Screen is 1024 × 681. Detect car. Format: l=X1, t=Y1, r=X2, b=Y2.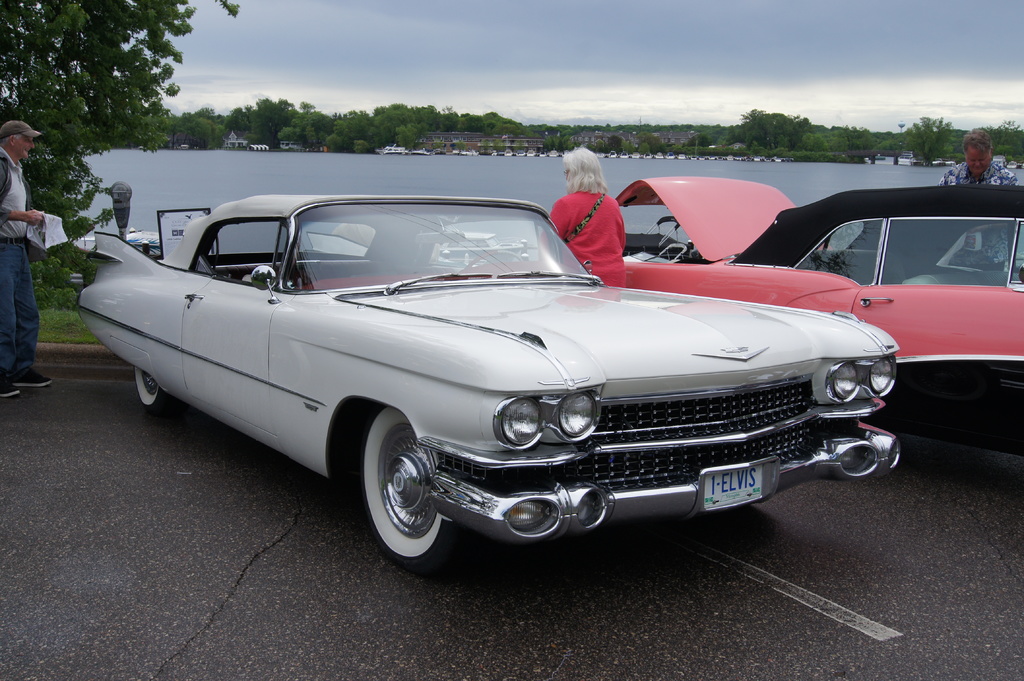
l=78, t=192, r=901, b=567.
